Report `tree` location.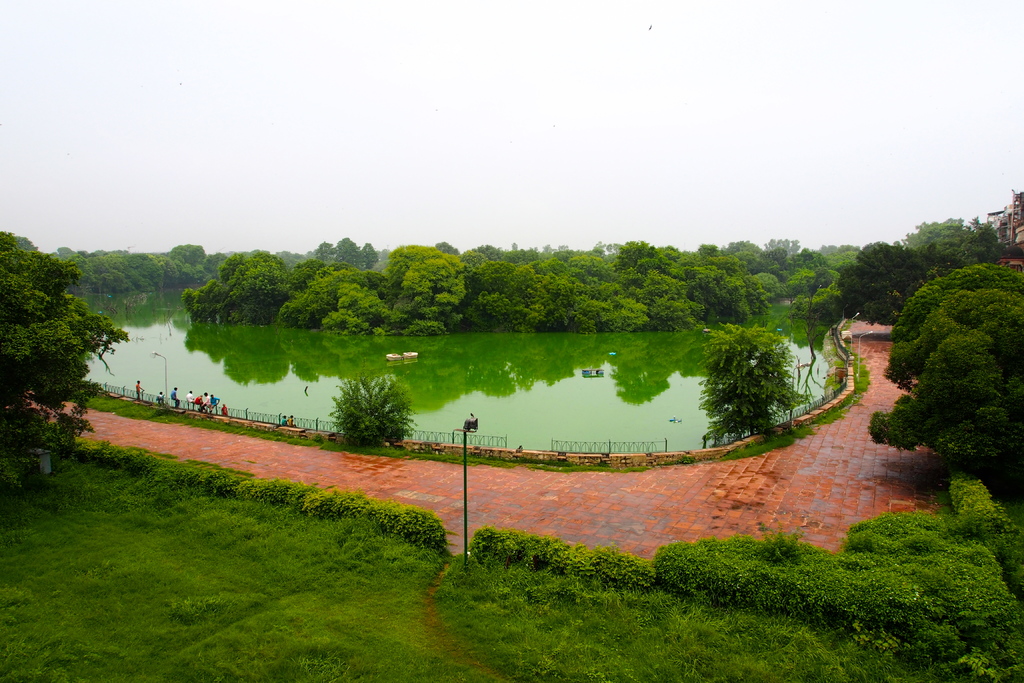
Report: {"x1": 317, "y1": 236, "x2": 330, "y2": 259}.
